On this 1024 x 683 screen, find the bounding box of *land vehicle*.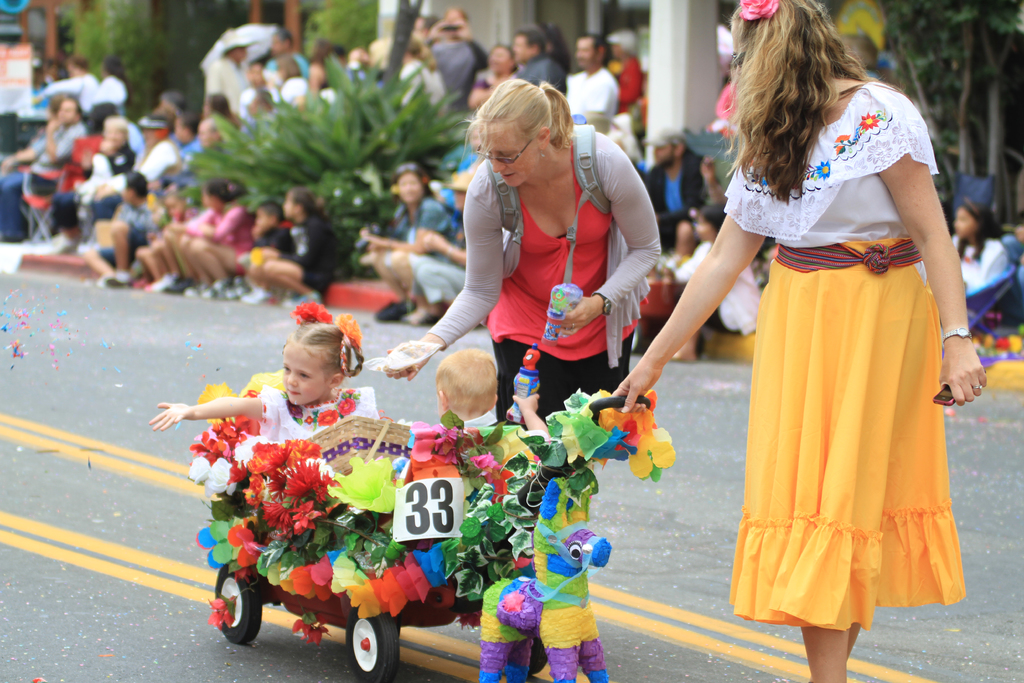
Bounding box: left=192, top=415, right=484, bottom=660.
